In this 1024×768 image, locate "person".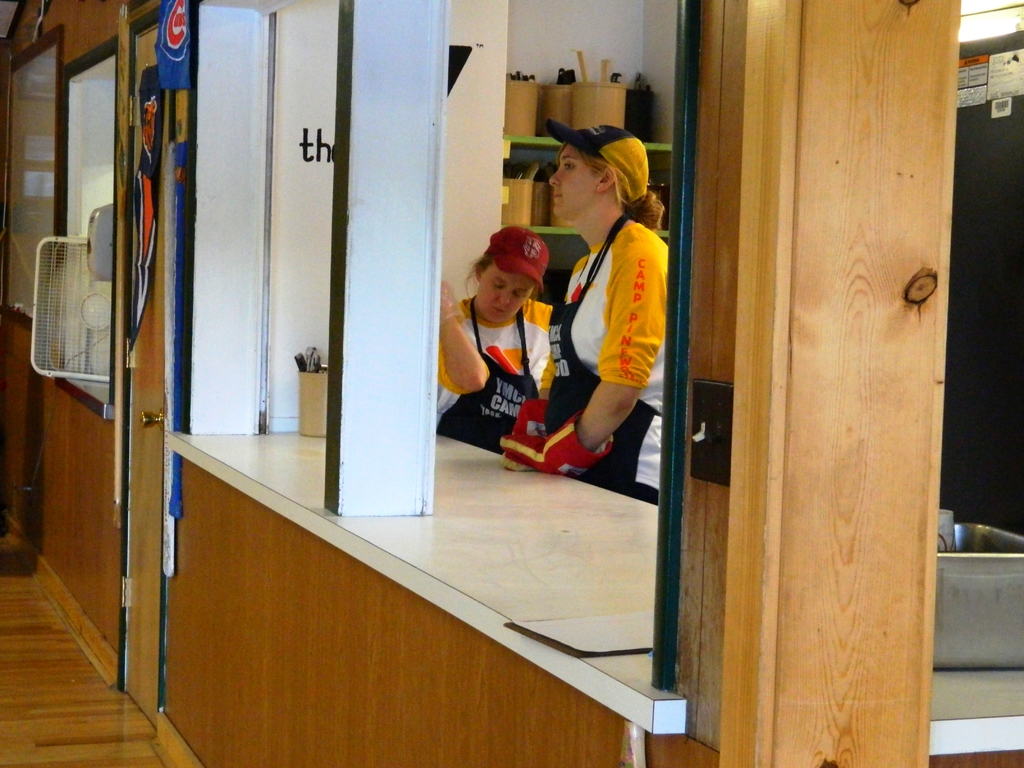
Bounding box: rect(433, 221, 550, 452).
